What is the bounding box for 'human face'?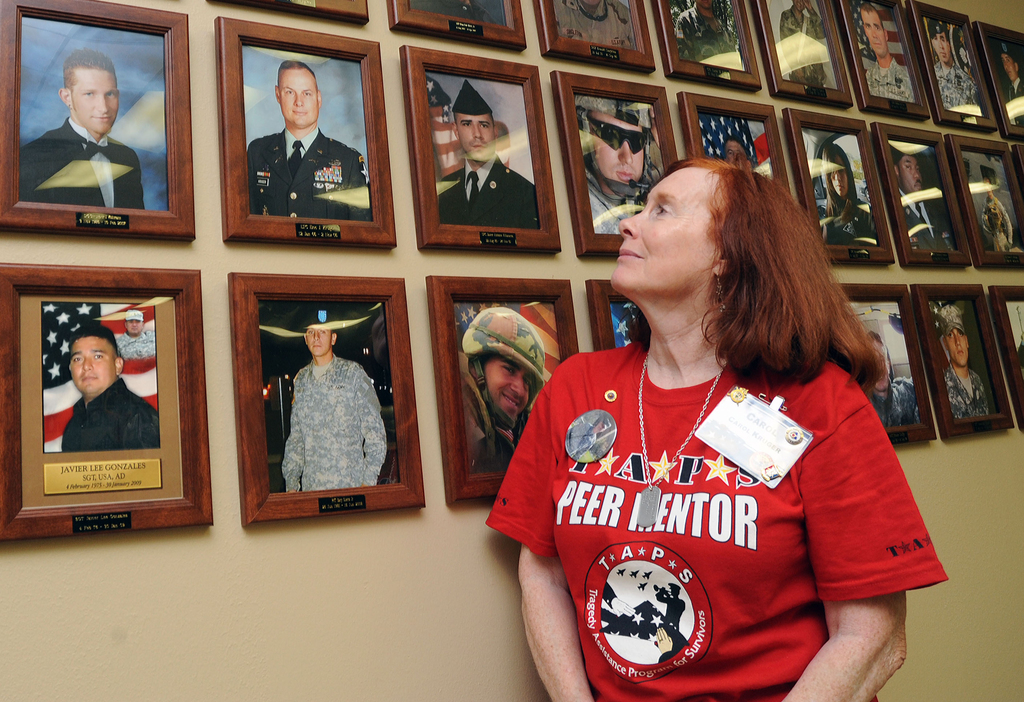
BBox(71, 335, 118, 393).
